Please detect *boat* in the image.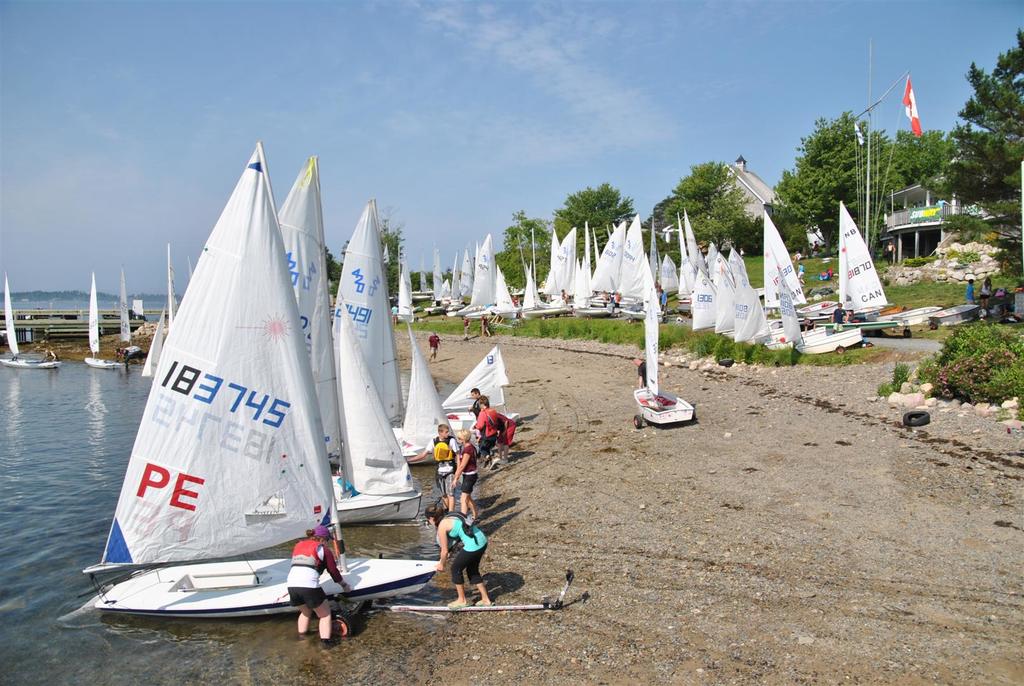
<region>442, 347, 505, 456</region>.
